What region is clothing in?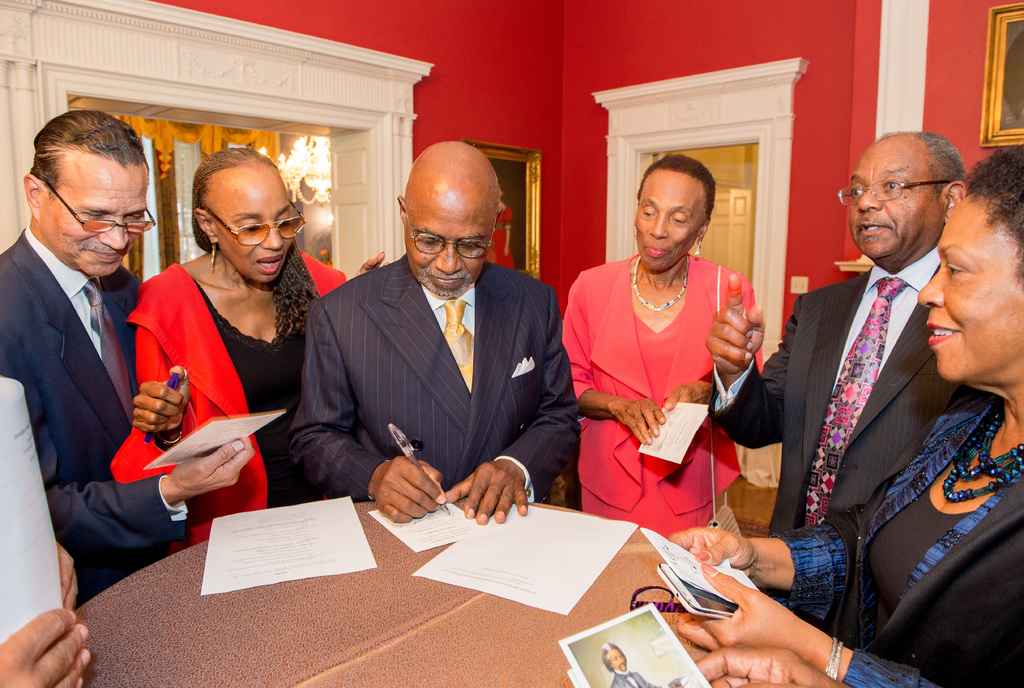
x1=573, y1=237, x2=743, y2=545.
